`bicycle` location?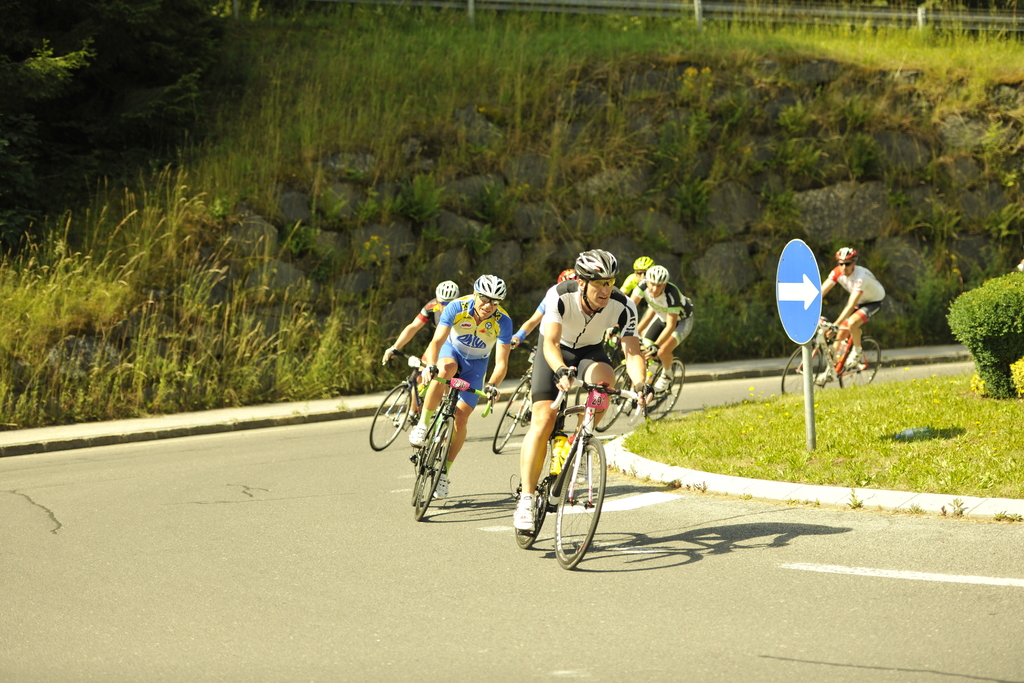
Rect(586, 354, 686, 448)
